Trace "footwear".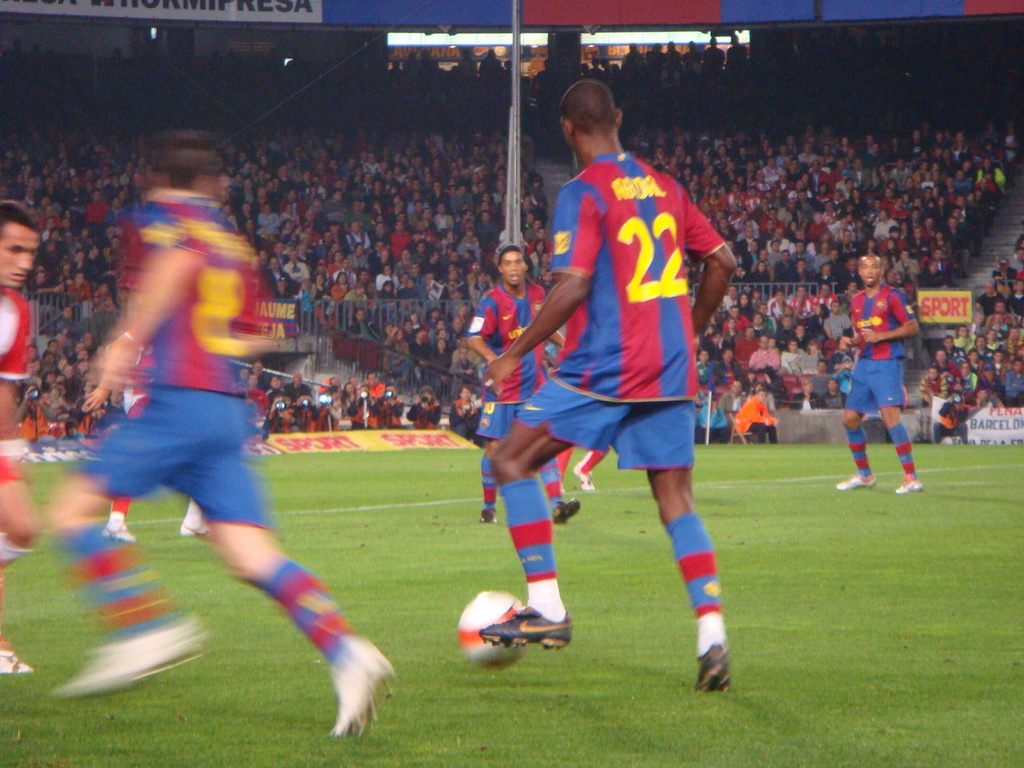
Traced to box(892, 475, 922, 497).
